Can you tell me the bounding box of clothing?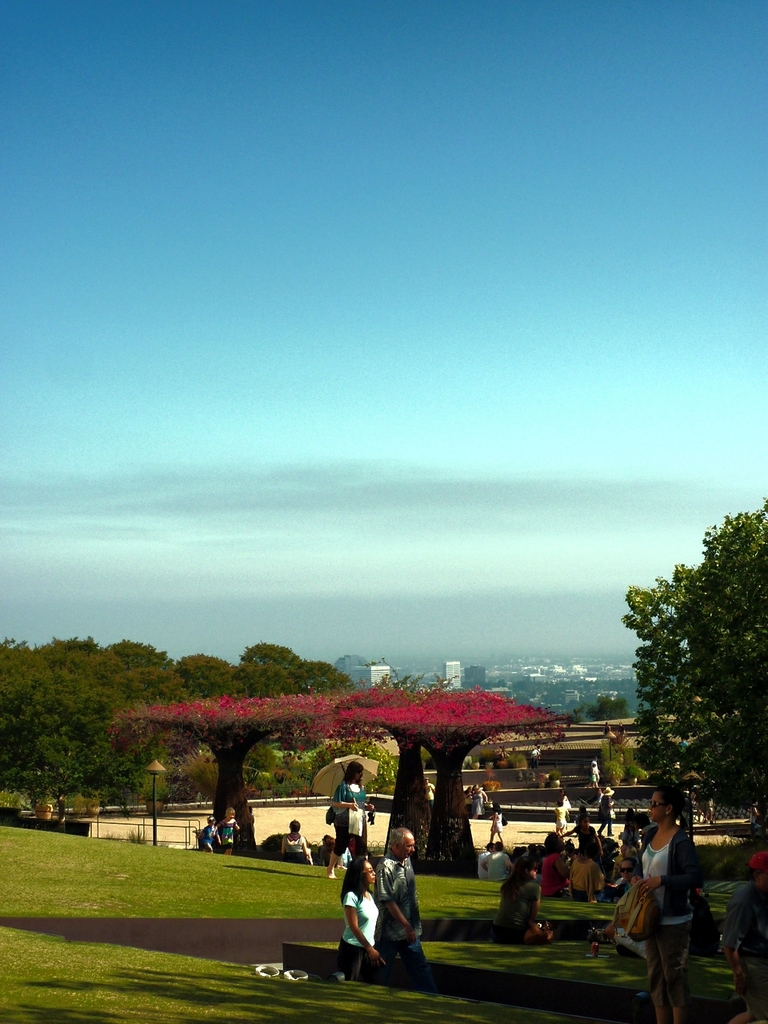
{"x1": 496, "y1": 871, "x2": 542, "y2": 936}.
